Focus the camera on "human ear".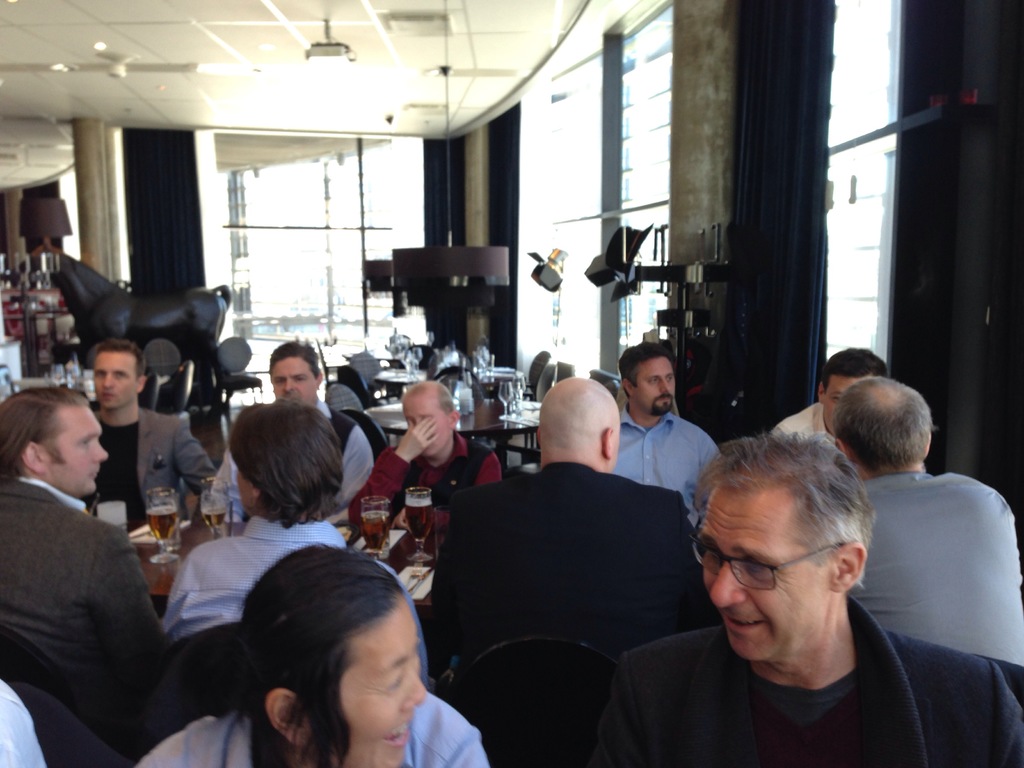
Focus region: {"left": 833, "top": 541, "right": 866, "bottom": 594}.
